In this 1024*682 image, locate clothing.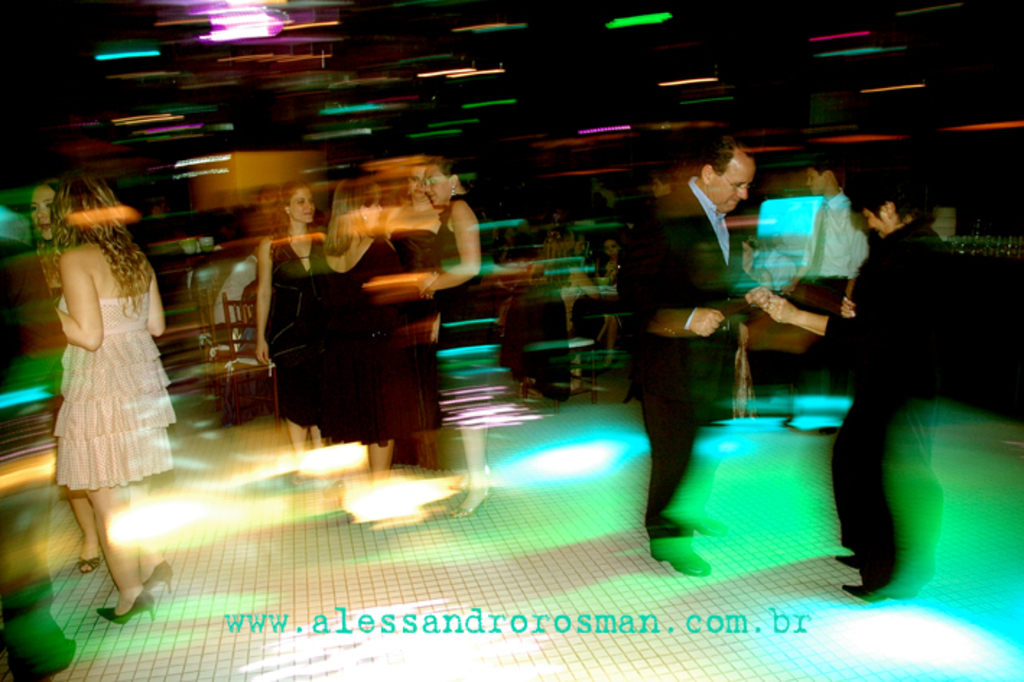
Bounding box: bbox=[622, 175, 763, 543].
